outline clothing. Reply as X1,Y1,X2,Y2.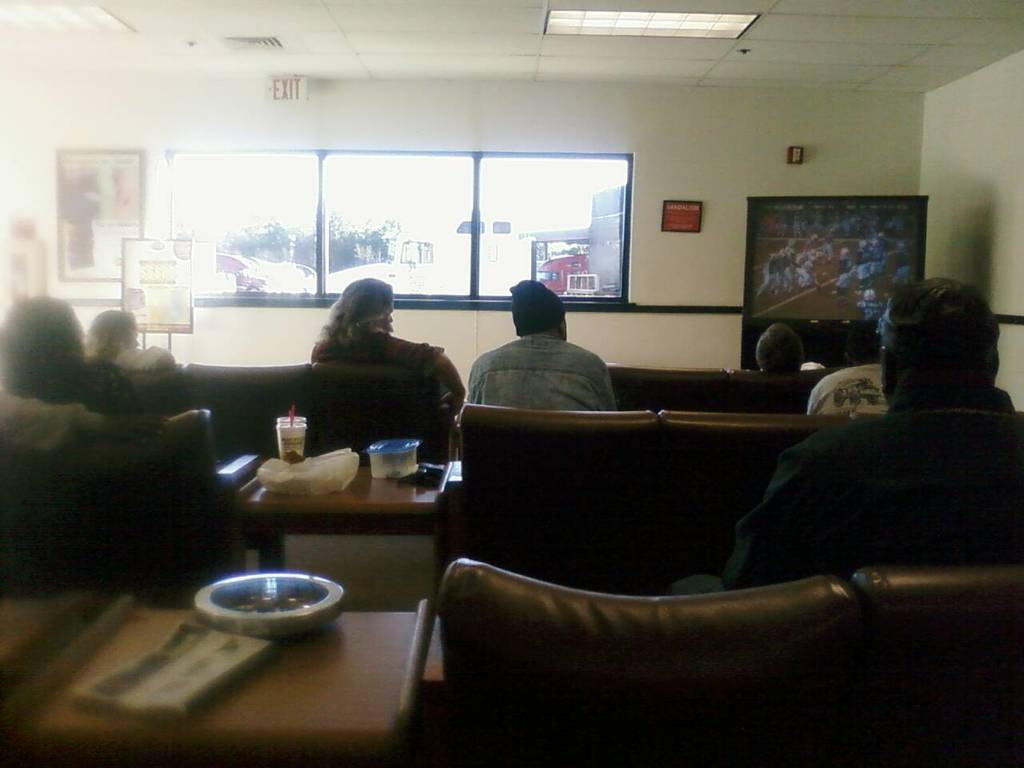
312,334,446,406.
